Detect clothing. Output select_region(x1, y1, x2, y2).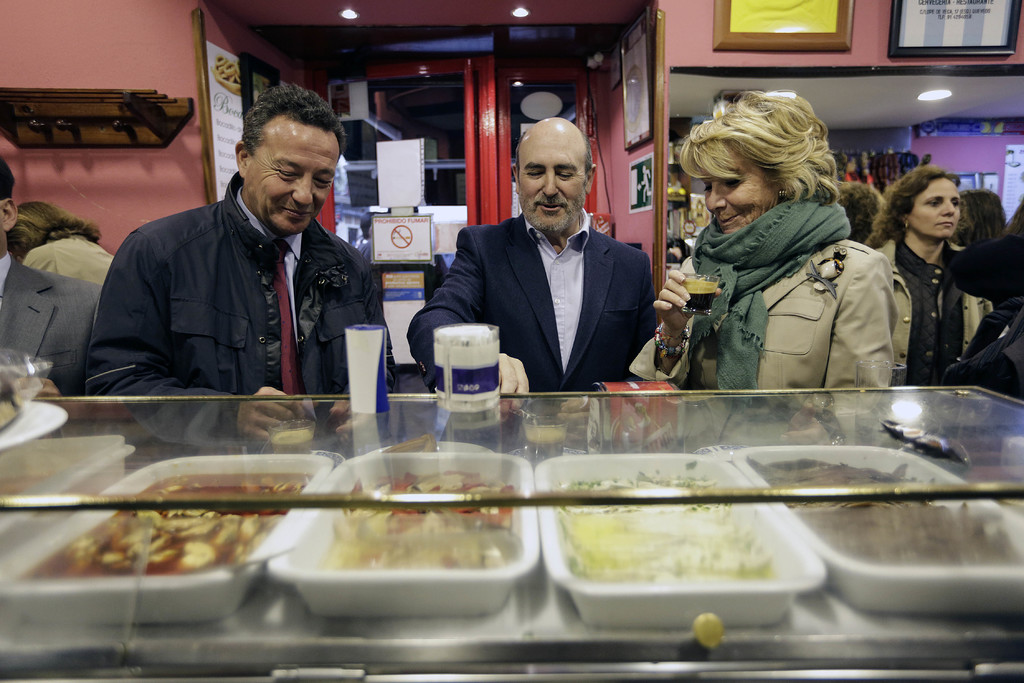
select_region(632, 236, 899, 384).
